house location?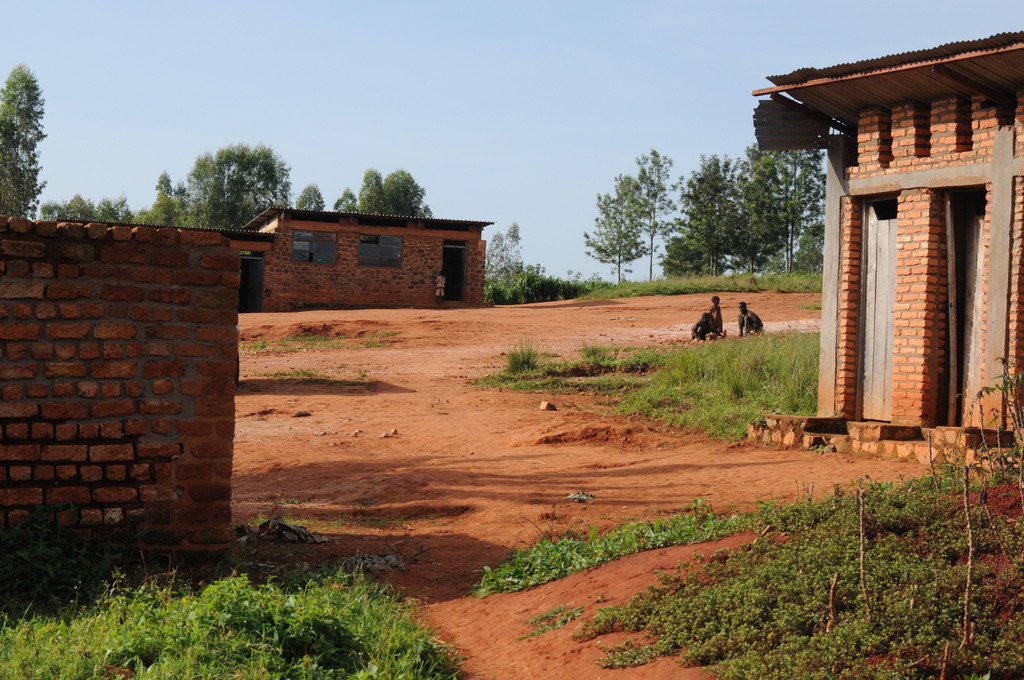
bbox=(771, 24, 1018, 473)
